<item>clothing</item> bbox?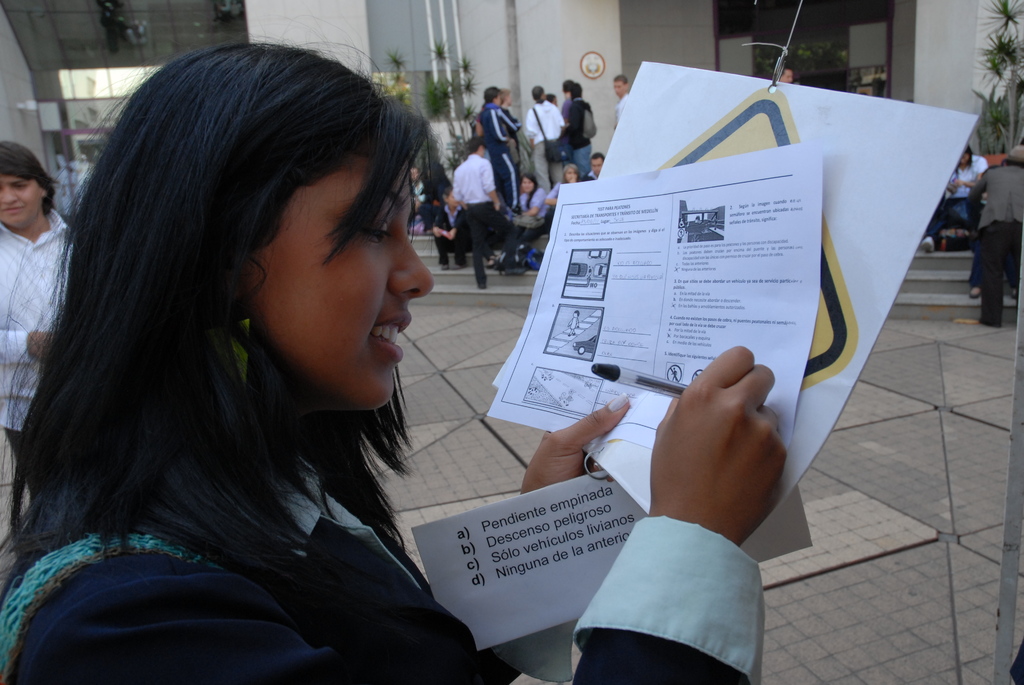
{"left": 451, "top": 157, "right": 518, "bottom": 288}
